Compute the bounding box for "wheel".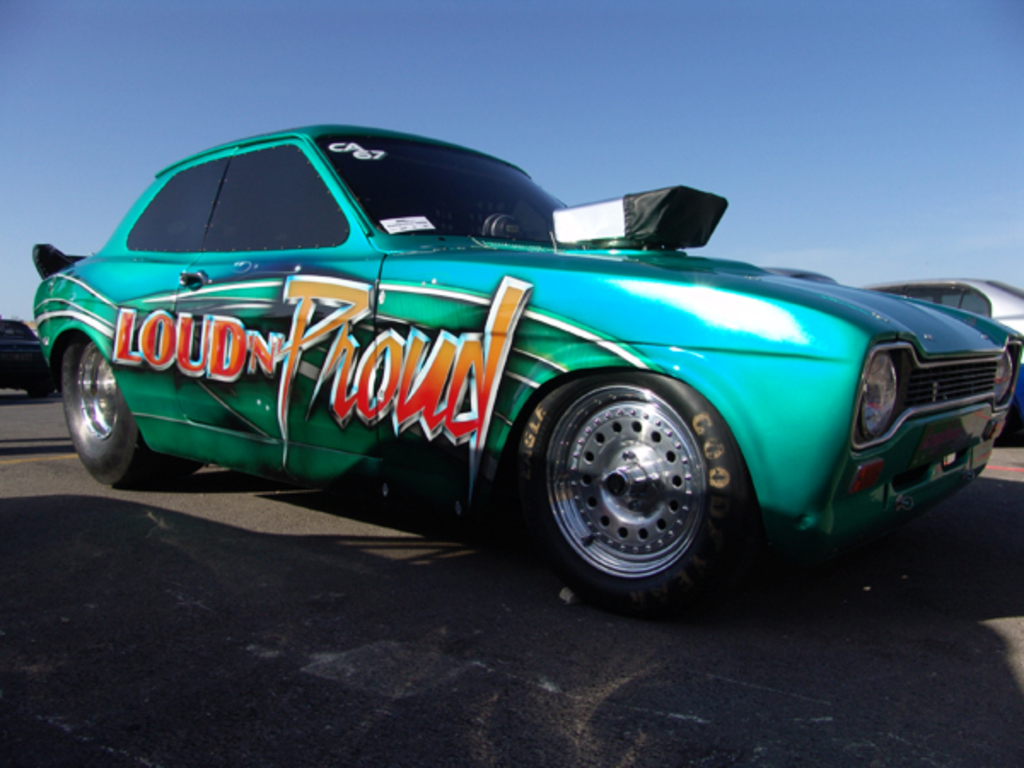
bbox(63, 336, 200, 488).
